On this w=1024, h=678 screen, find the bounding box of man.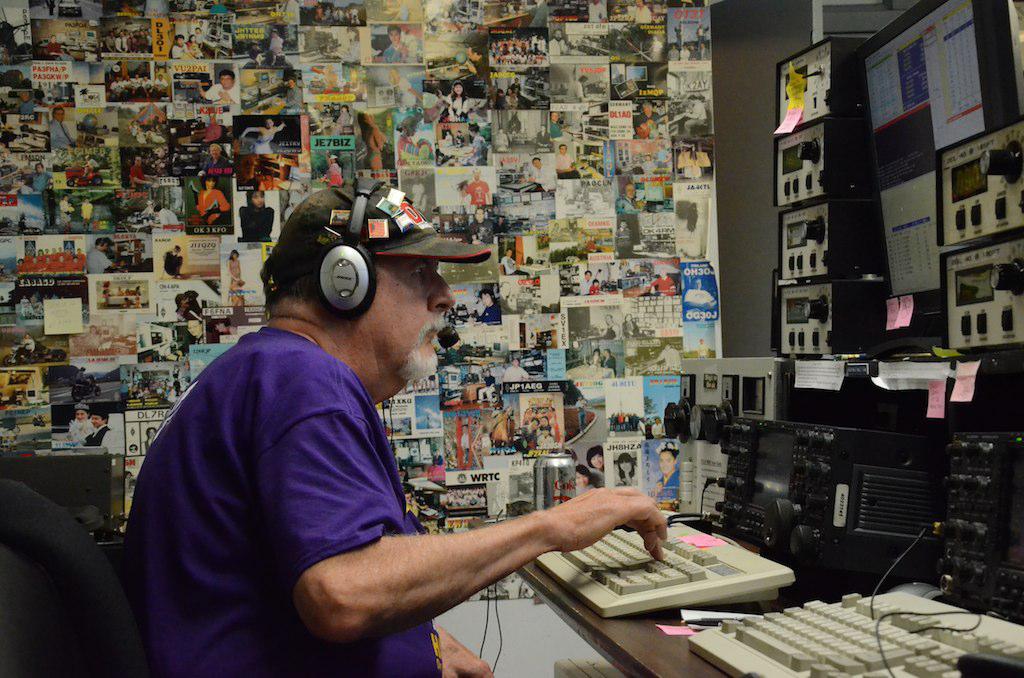
Bounding box: [465,205,496,240].
